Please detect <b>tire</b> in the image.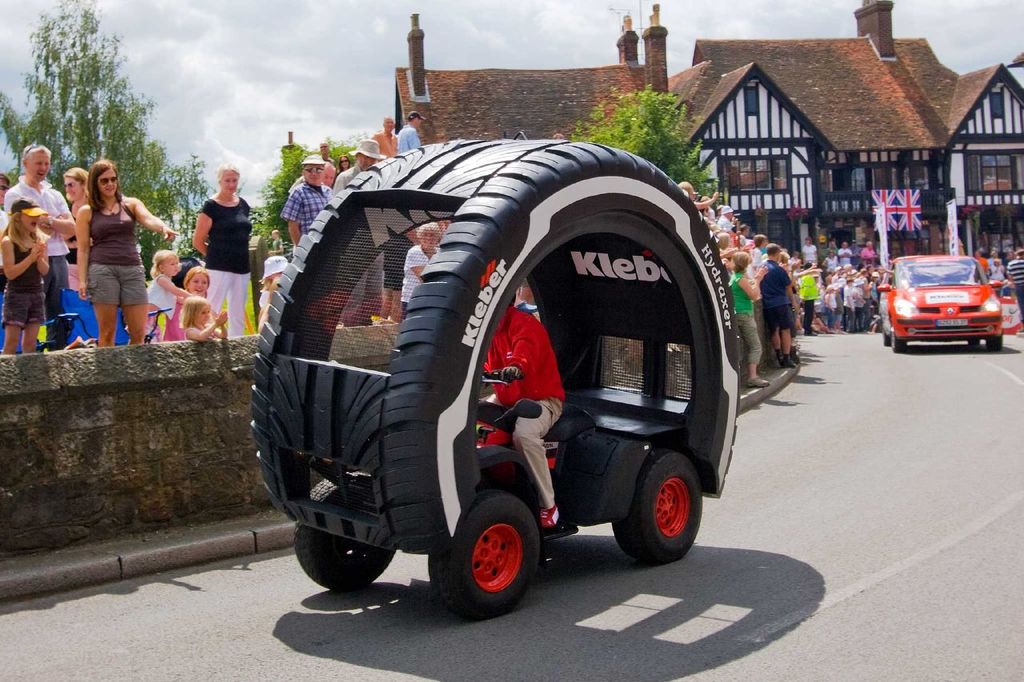
[x1=612, y1=448, x2=702, y2=558].
